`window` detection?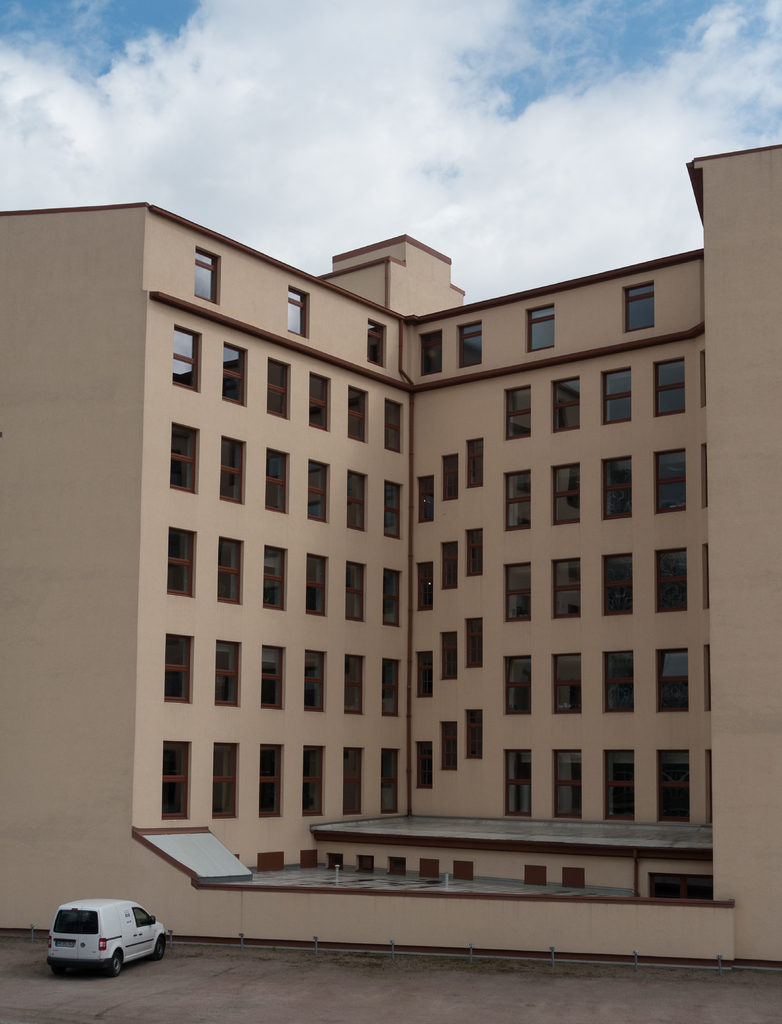
rect(380, 394, 404, 465)
